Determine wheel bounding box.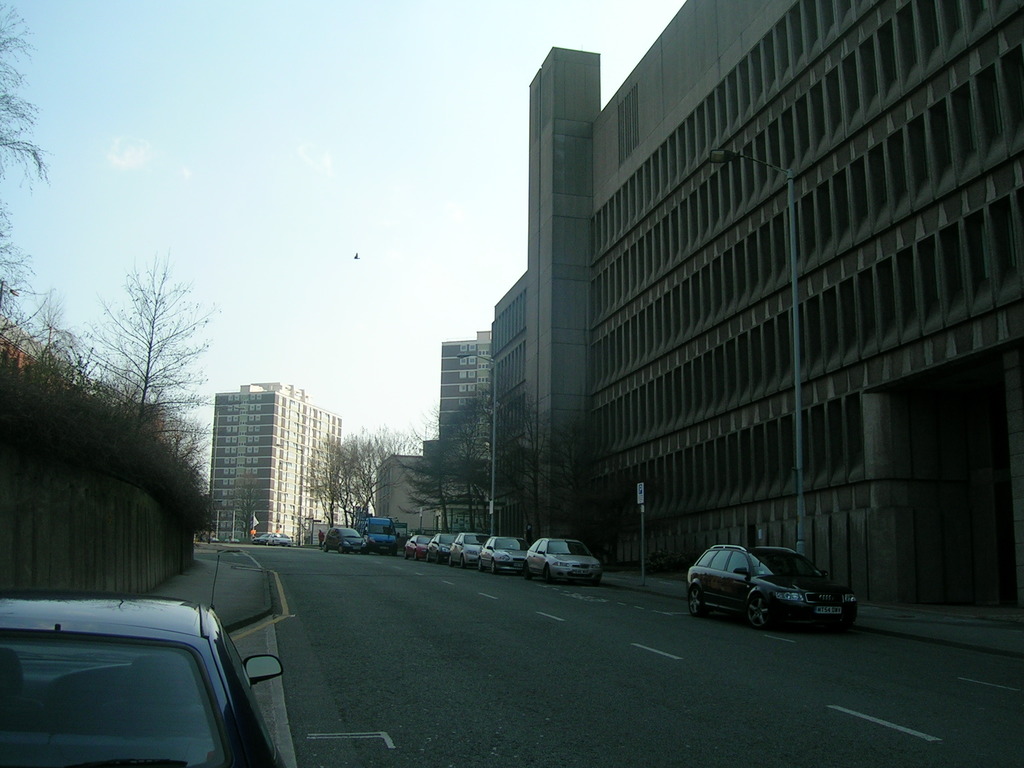
Determined: bbox=[747, 589, 773, 625].
